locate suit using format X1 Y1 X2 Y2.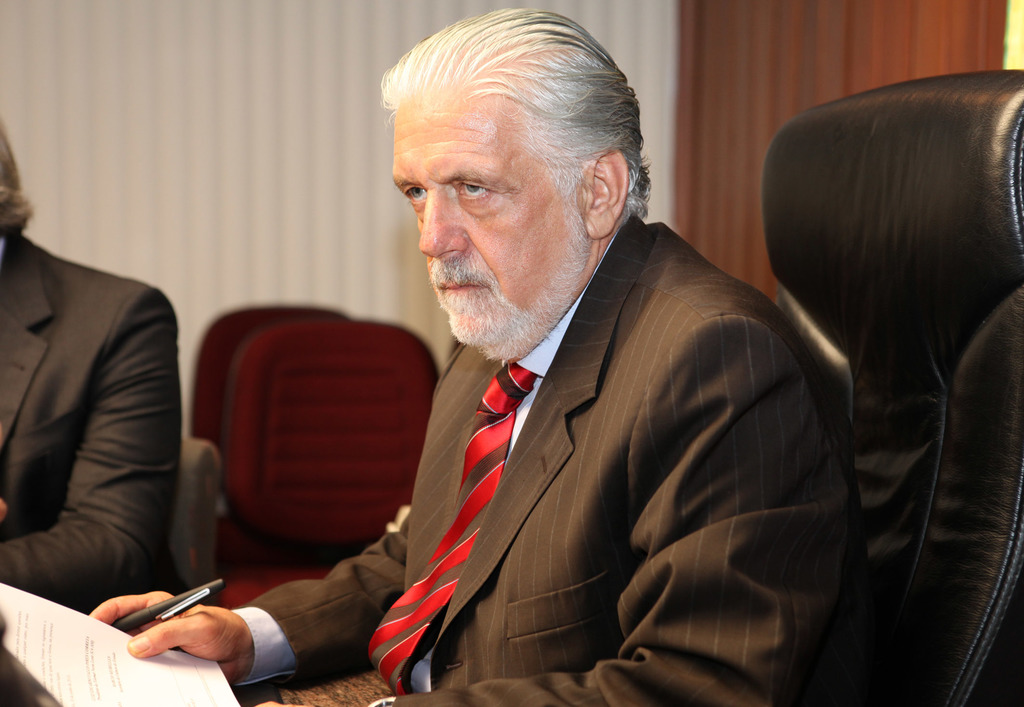
231 215 844 706.
